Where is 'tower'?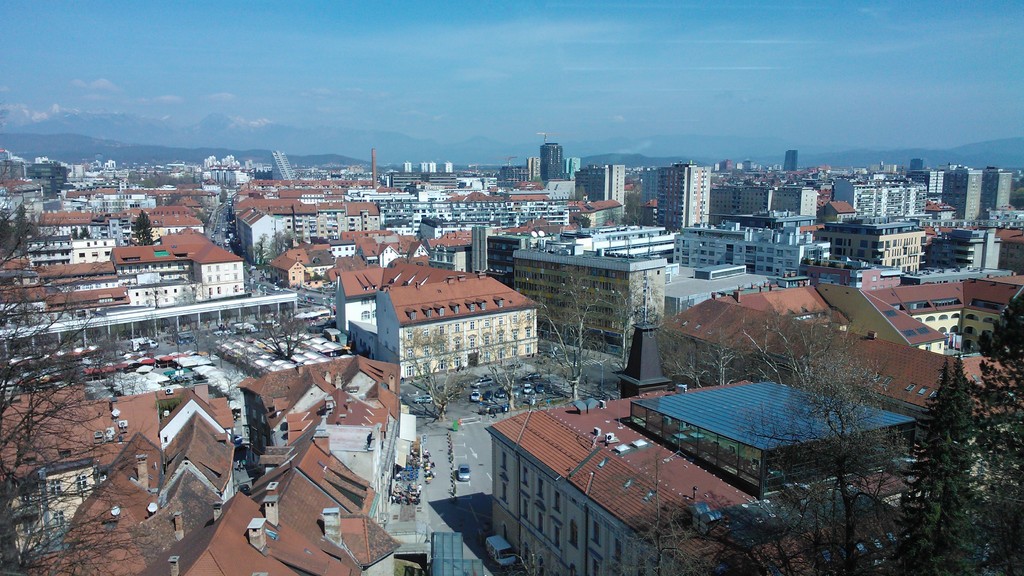
box(273, 148, 298, 180).
